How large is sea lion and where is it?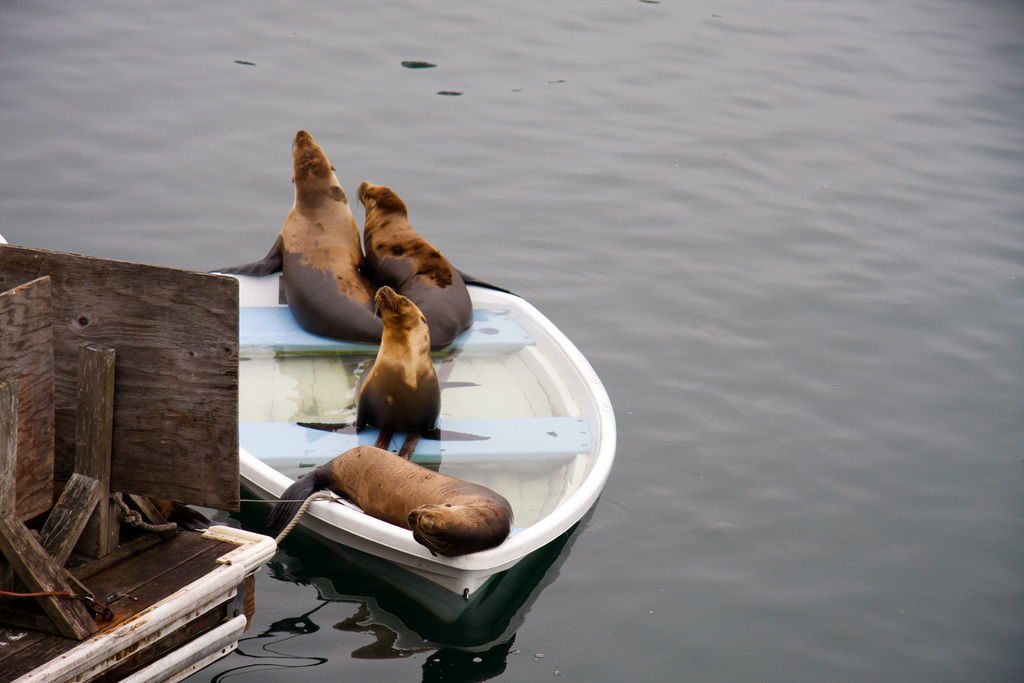
Bounding box: 356 284 442 458.
